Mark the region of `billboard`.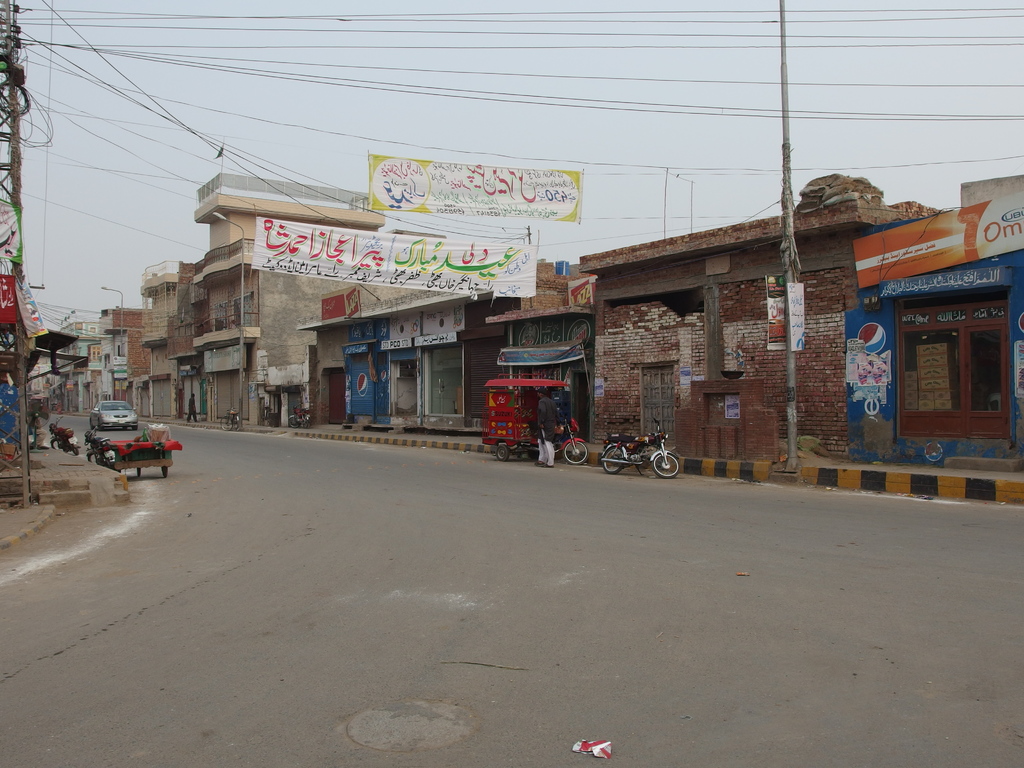
Region: (x1=854, y1=182, x2=1023, y2=287).
